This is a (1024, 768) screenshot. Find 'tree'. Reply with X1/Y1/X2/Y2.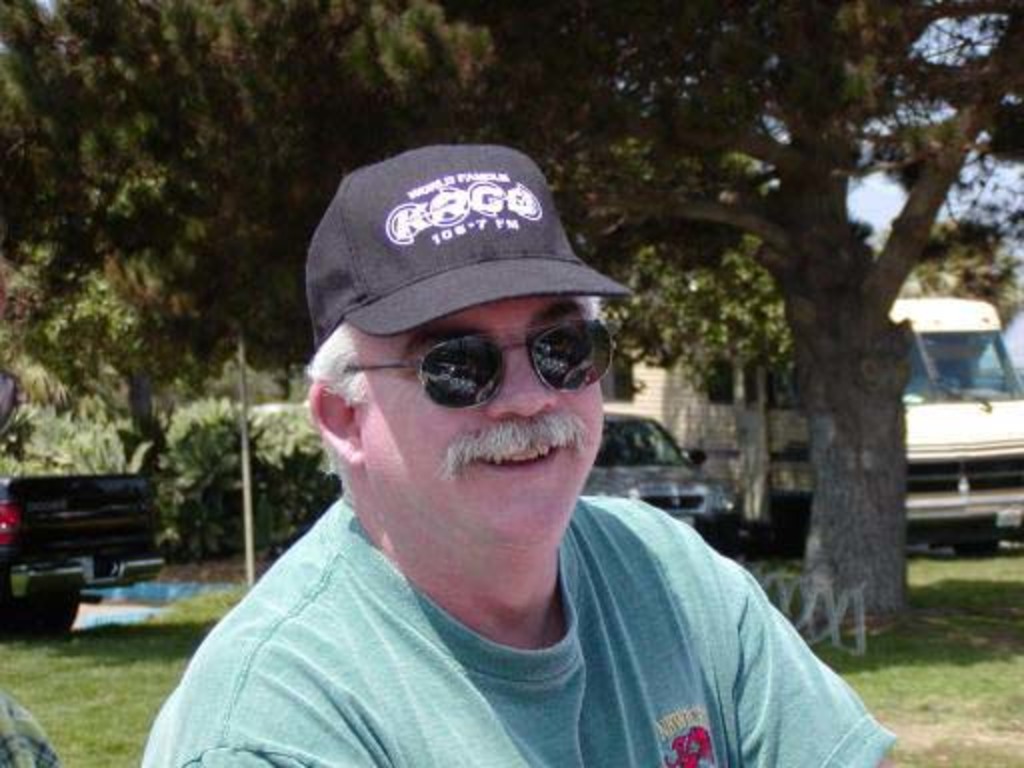
0/4/1016/628.
